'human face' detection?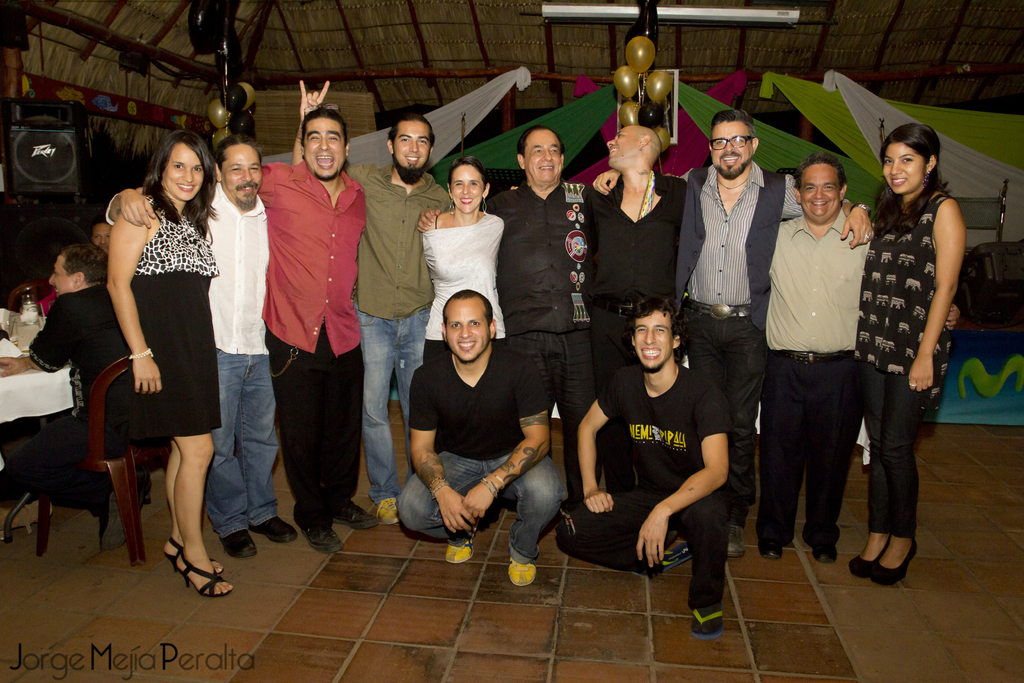
Rect(633, 313, 669, 365)
